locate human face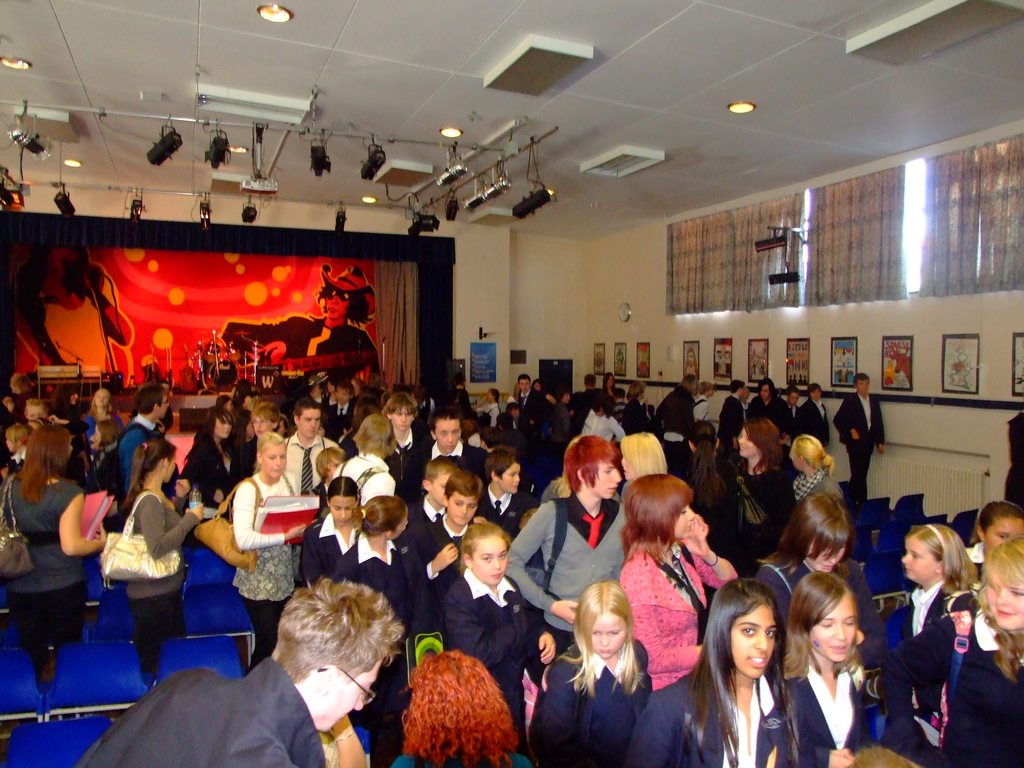
bbox=[900, 537, 927, 587]
